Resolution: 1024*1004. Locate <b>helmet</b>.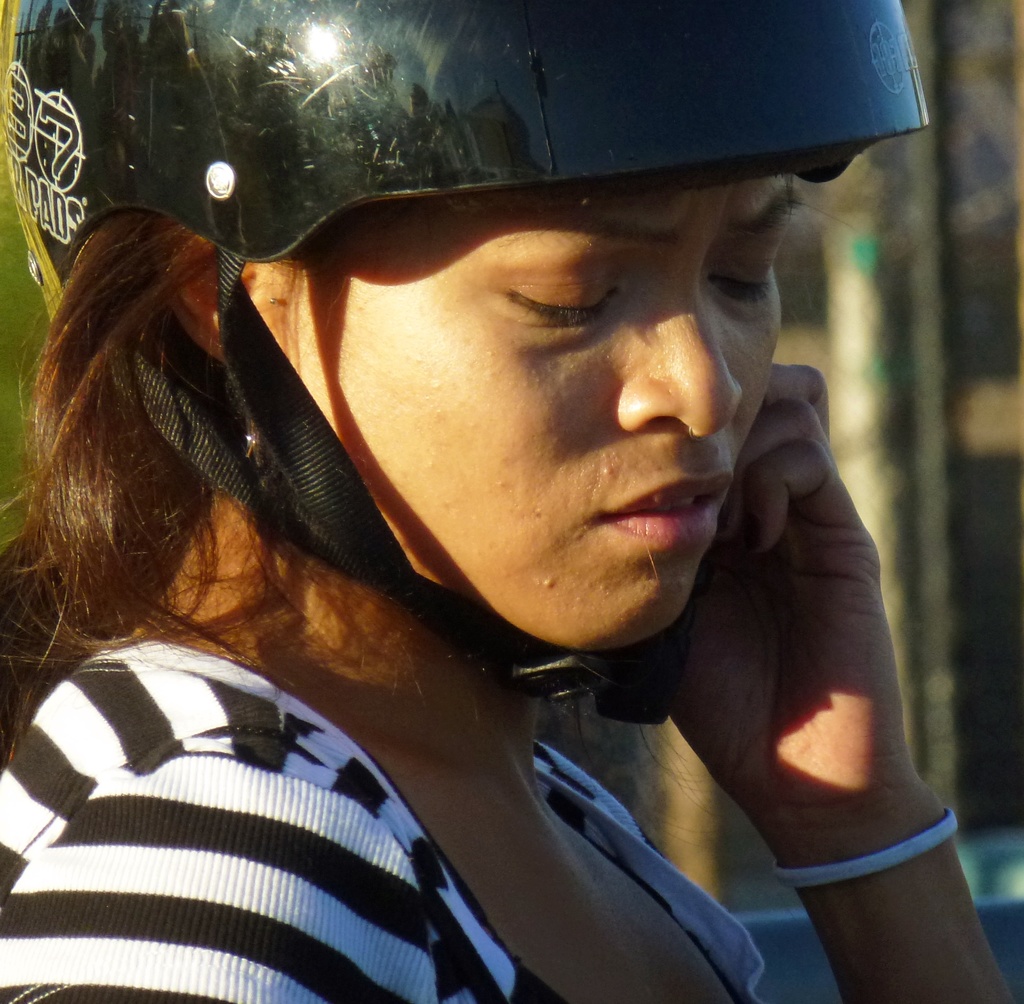
[36, 29, 896, 786].
